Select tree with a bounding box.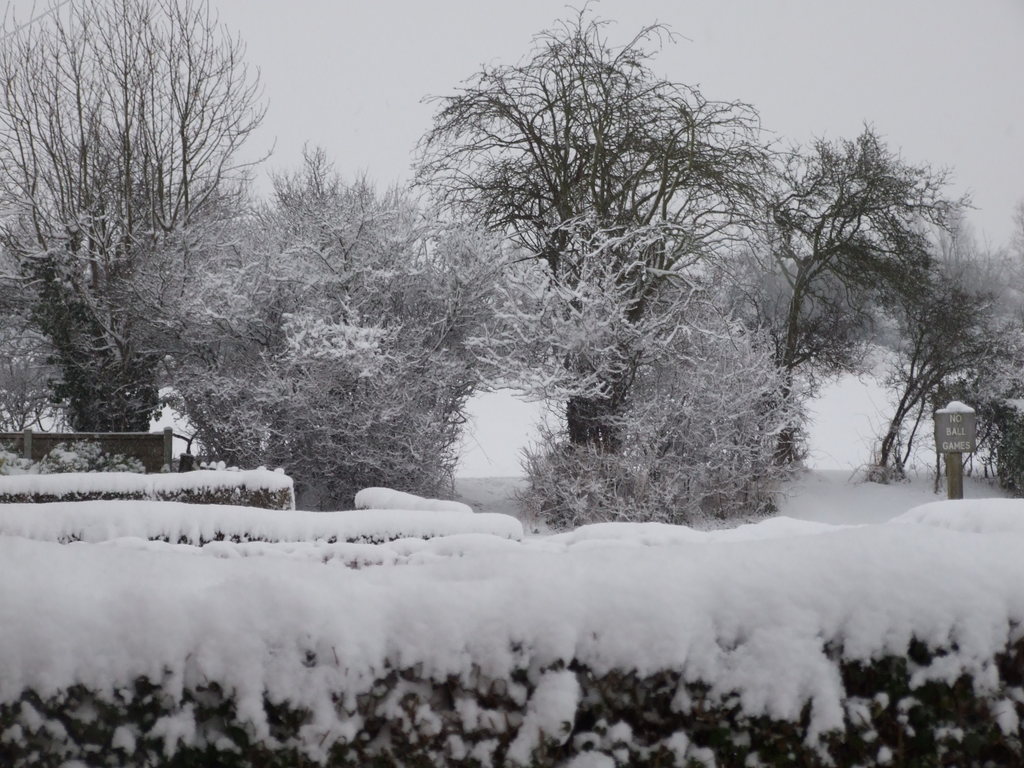
bbox=(401, 0, 783, 468).
